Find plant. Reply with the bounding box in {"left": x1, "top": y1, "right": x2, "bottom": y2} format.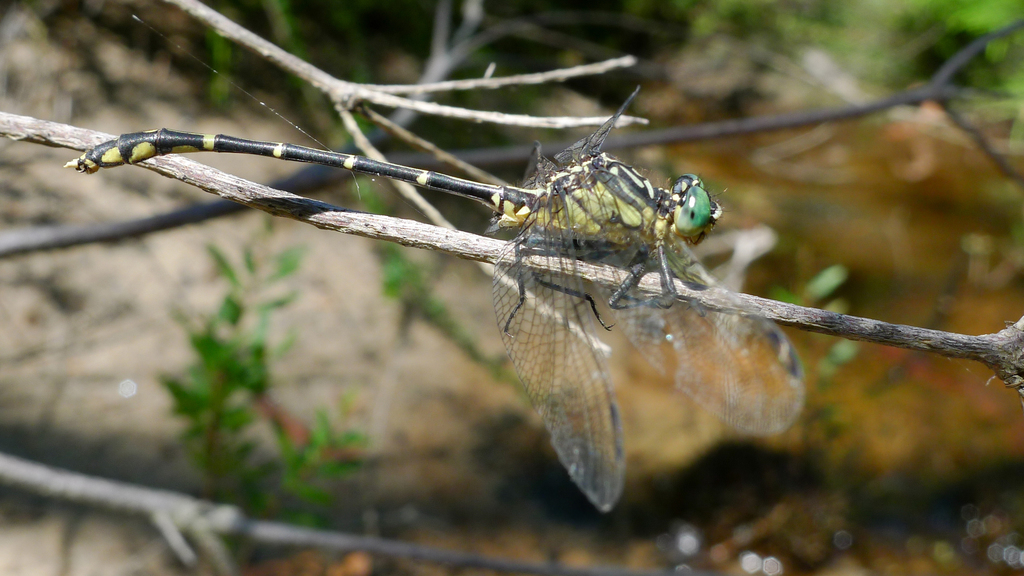
{"left": 116, "top": 218, "right": 344, "bottom": 526}.
